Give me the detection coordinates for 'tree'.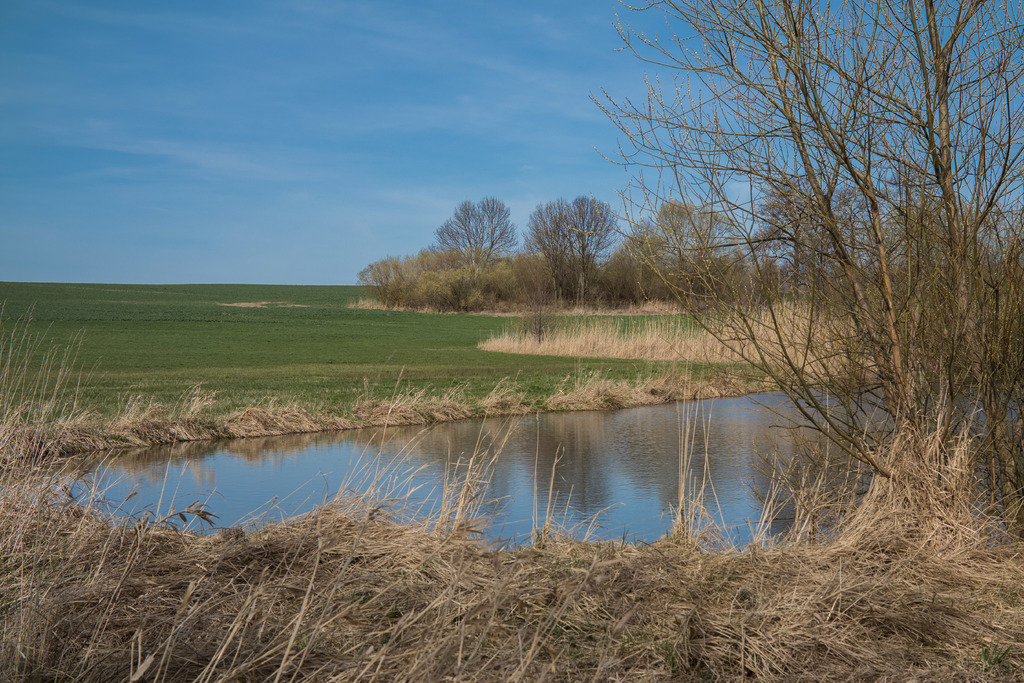
box=[593, 0, 1023, 546].
